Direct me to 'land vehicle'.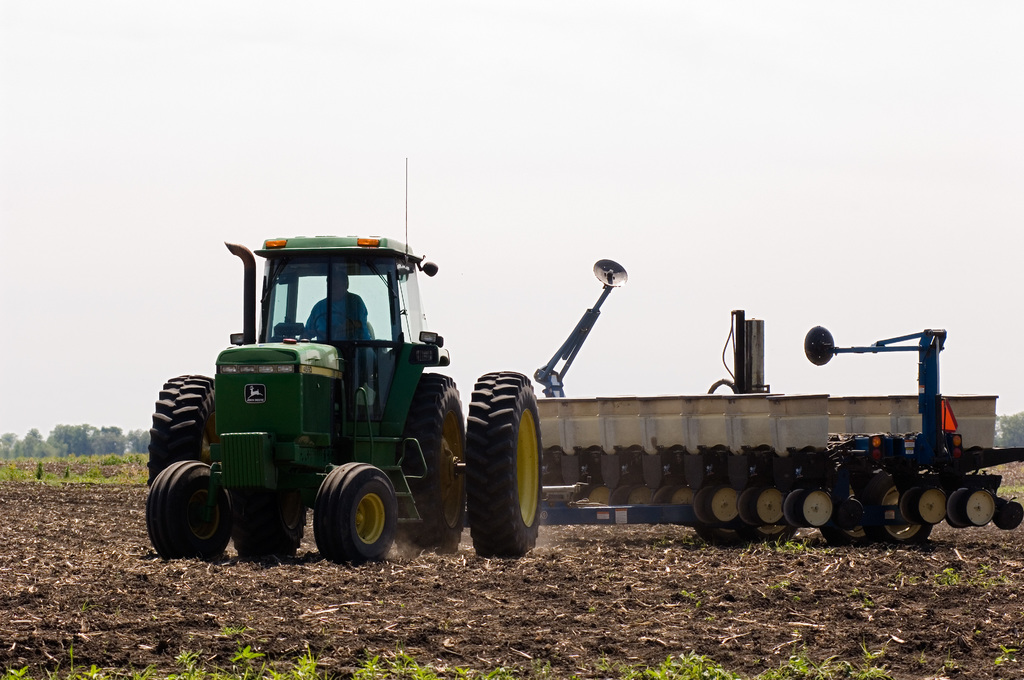
Direction: region(535, 261, 1023, 544).
